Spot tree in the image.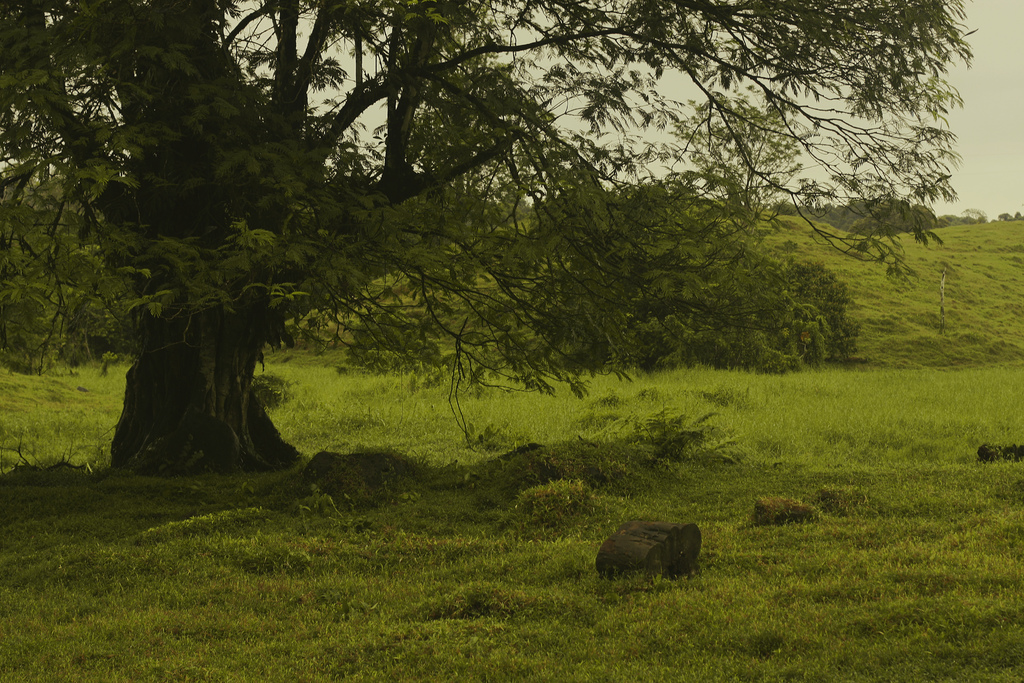
tree found at 1016:210:1023:219.
